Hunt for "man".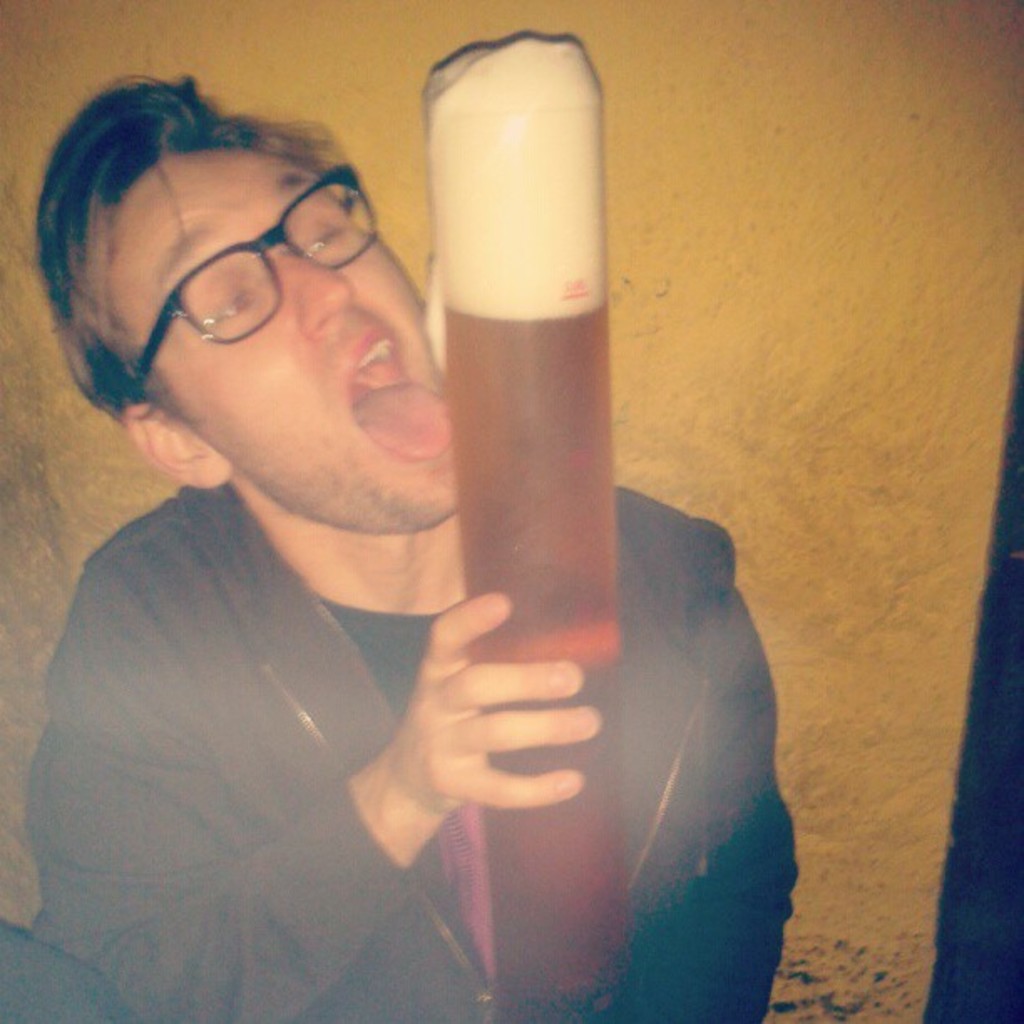
Hunted down at Rect(23, 69, 760, 1022).
